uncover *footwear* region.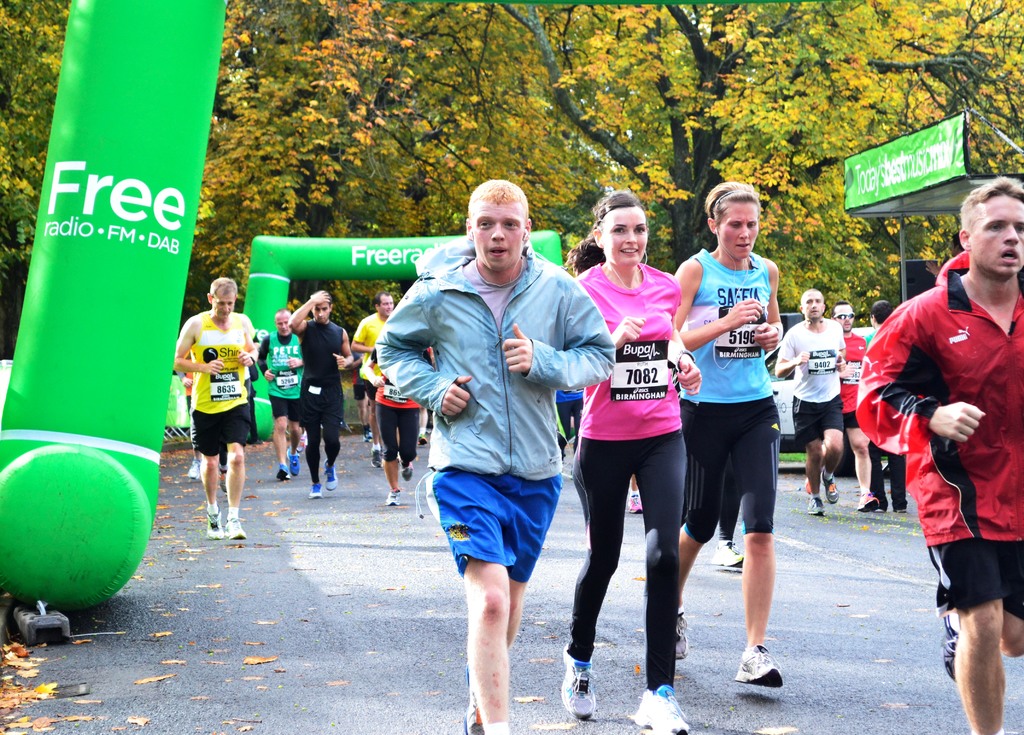
Uncovered: [x1=856, y1=494, x2=876, y2=512].
